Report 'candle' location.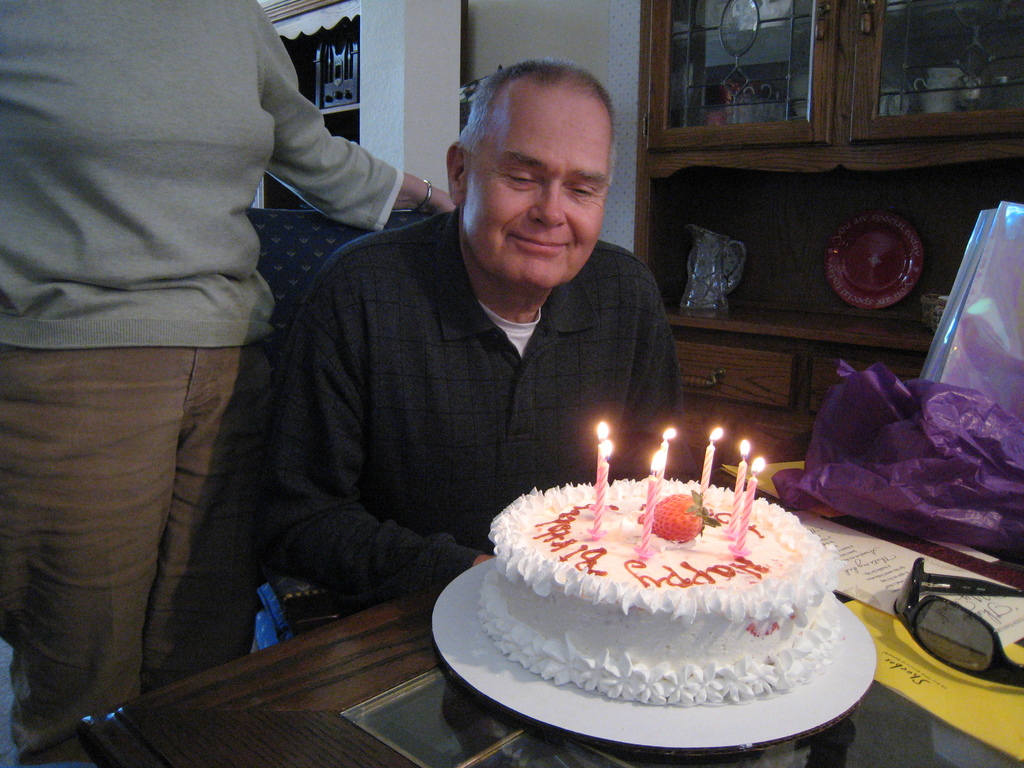
Report: <bbox>701, 426, 727, 491</bbox>.
